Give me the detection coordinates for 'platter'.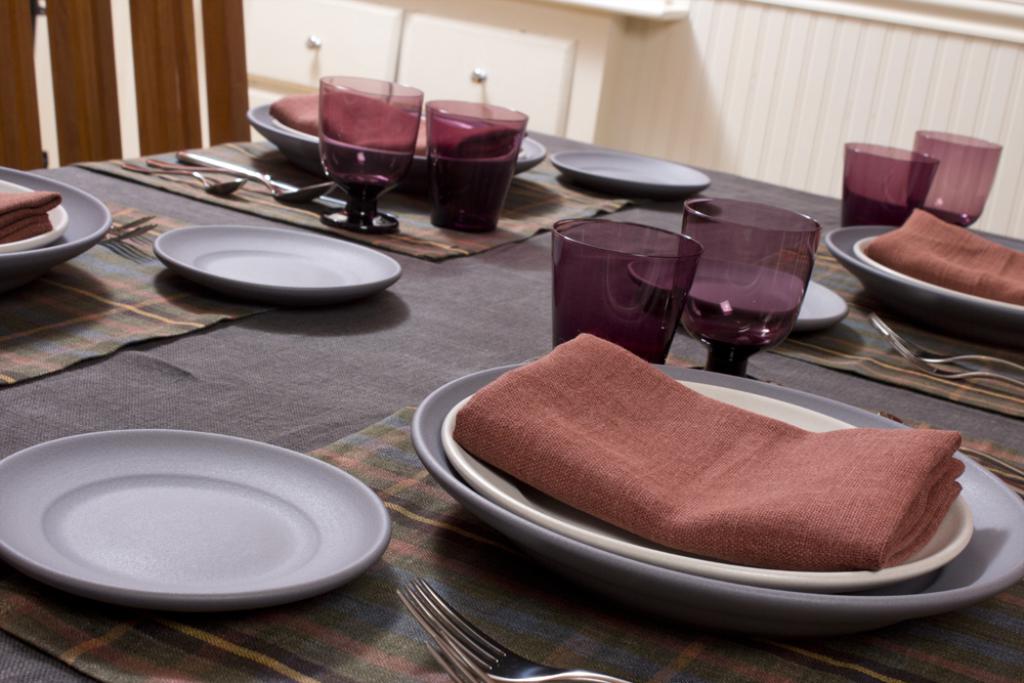
pyautogui.locateOnScreen(0, 431, 391, 603).
